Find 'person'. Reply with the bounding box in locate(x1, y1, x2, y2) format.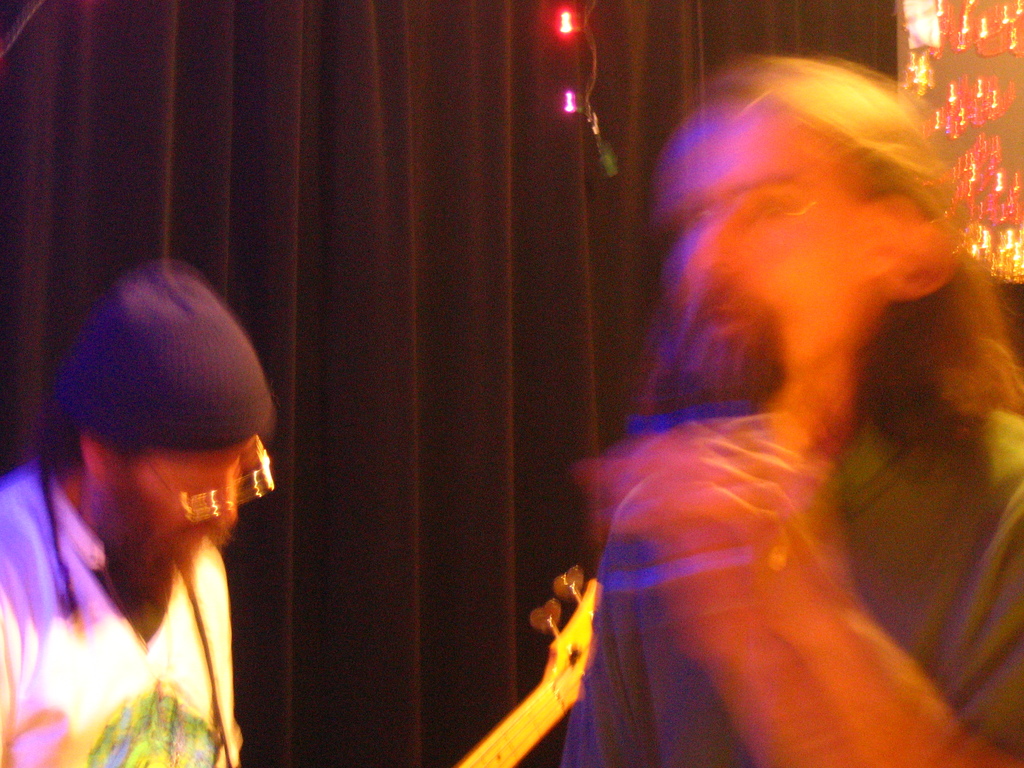
locate(0, 256, 273, 767).
